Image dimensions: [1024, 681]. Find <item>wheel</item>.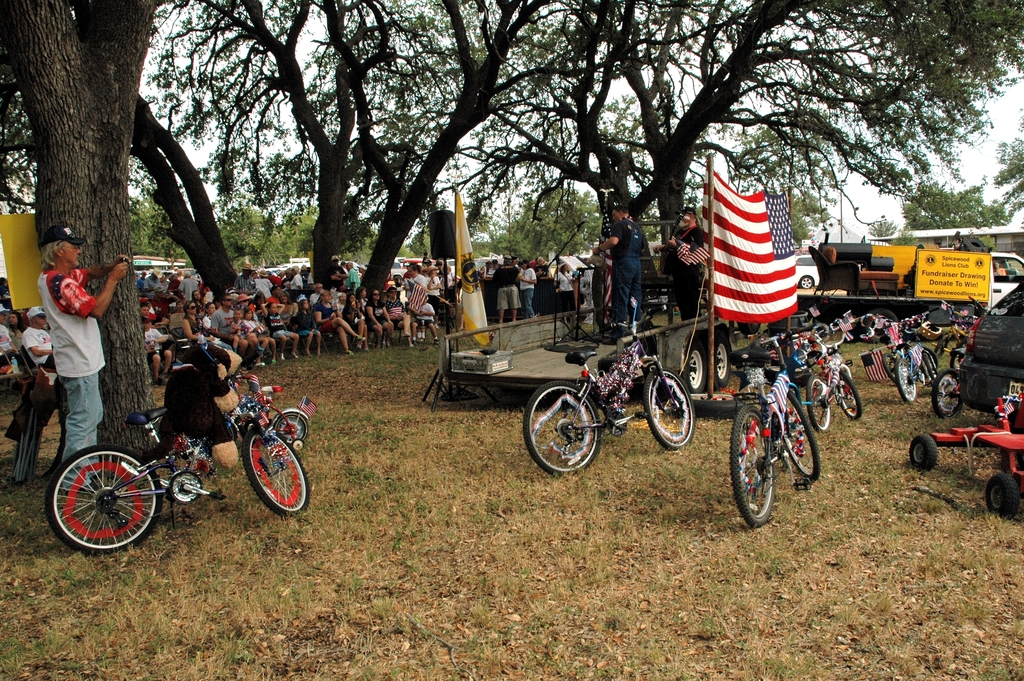
[left=646, top=365, right=696, bottom=444].
